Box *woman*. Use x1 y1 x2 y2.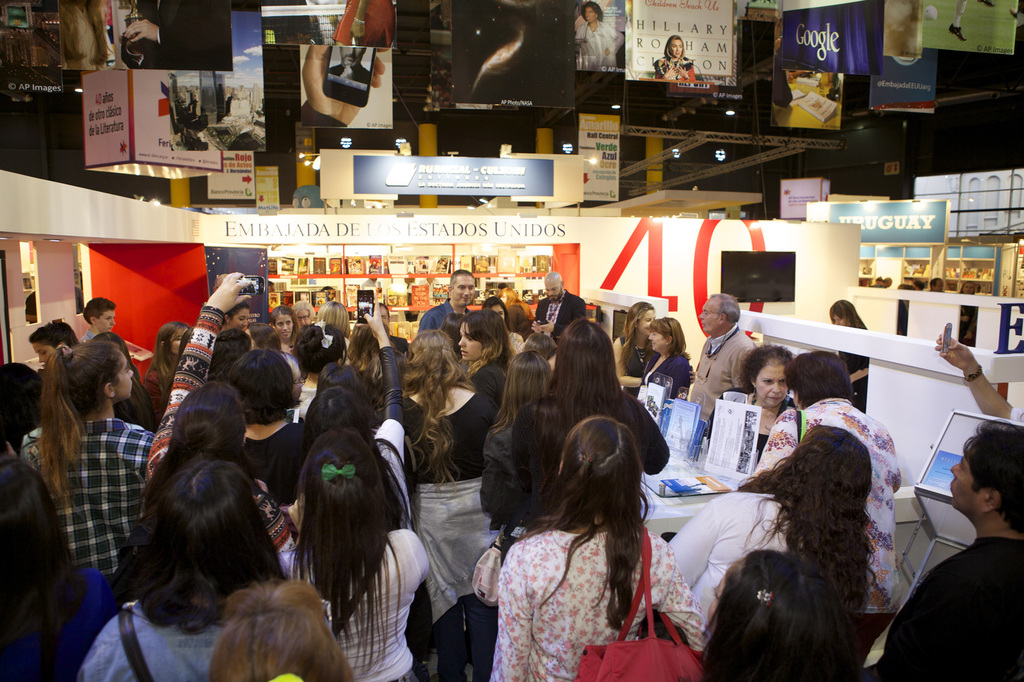
218 304 249 333.
